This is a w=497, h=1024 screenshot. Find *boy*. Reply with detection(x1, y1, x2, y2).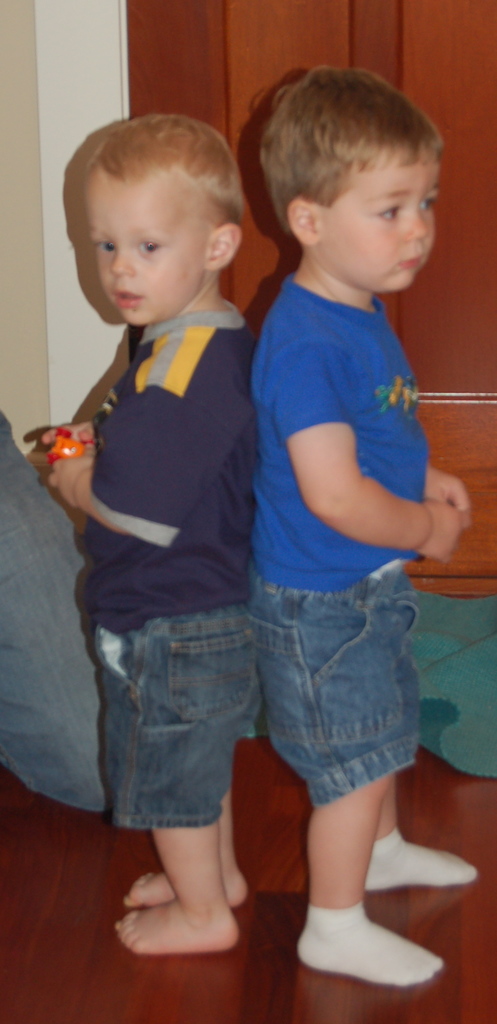
detection(248, 72, 473, 991).
